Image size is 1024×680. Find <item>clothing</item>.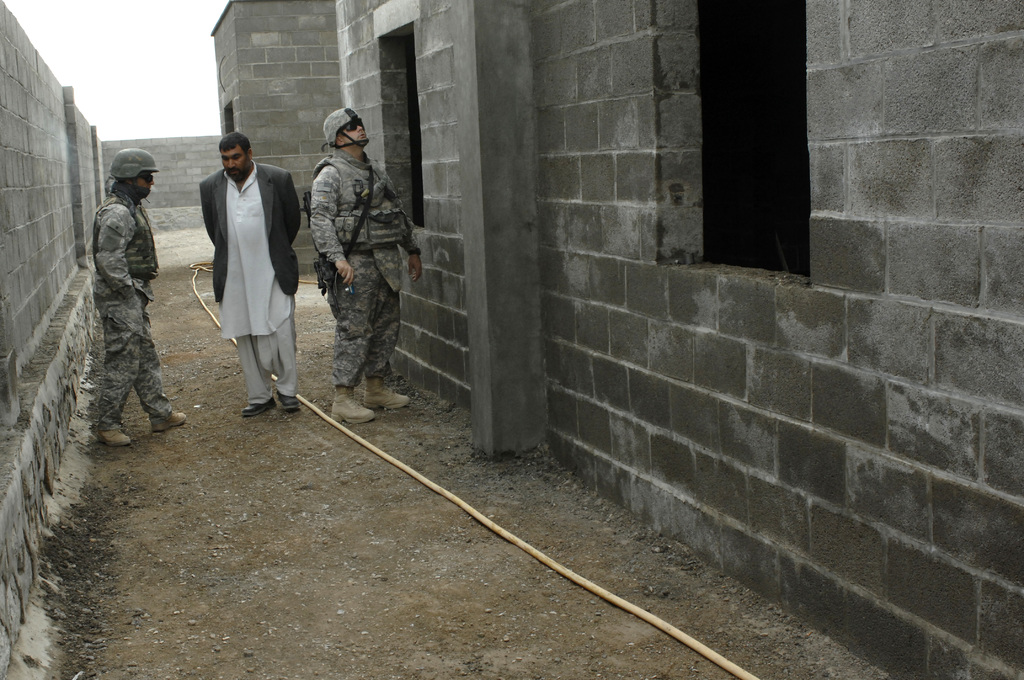
(92, 204, 174, 430).
